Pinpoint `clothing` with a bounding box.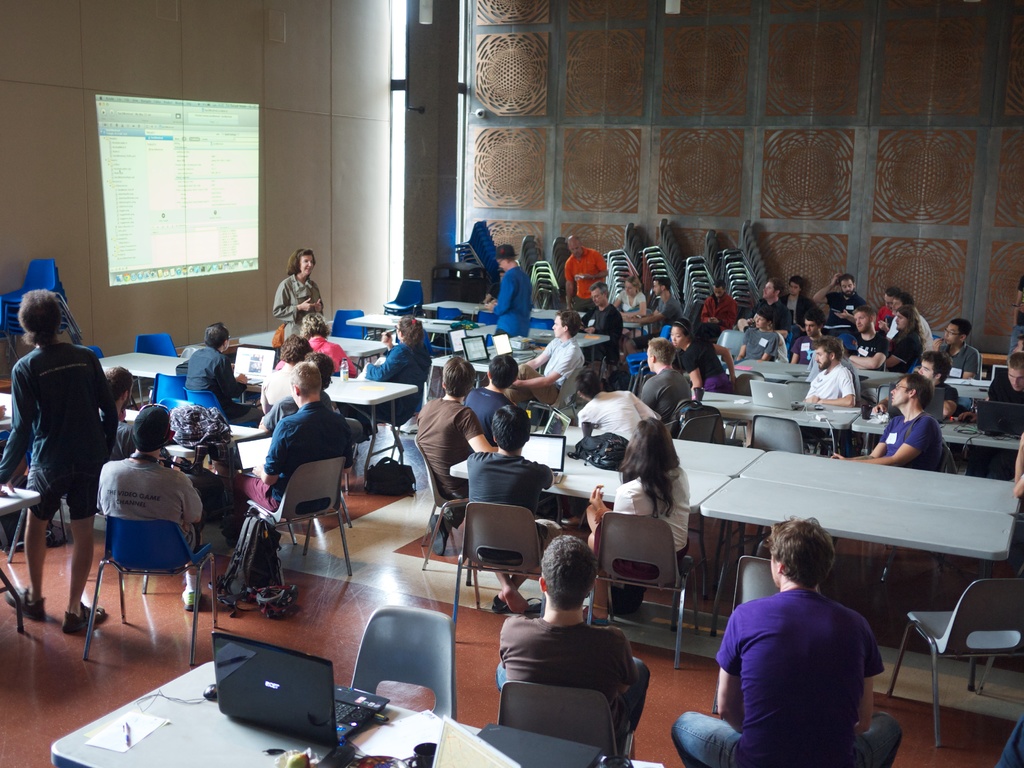
649, 342, 733, 408.
